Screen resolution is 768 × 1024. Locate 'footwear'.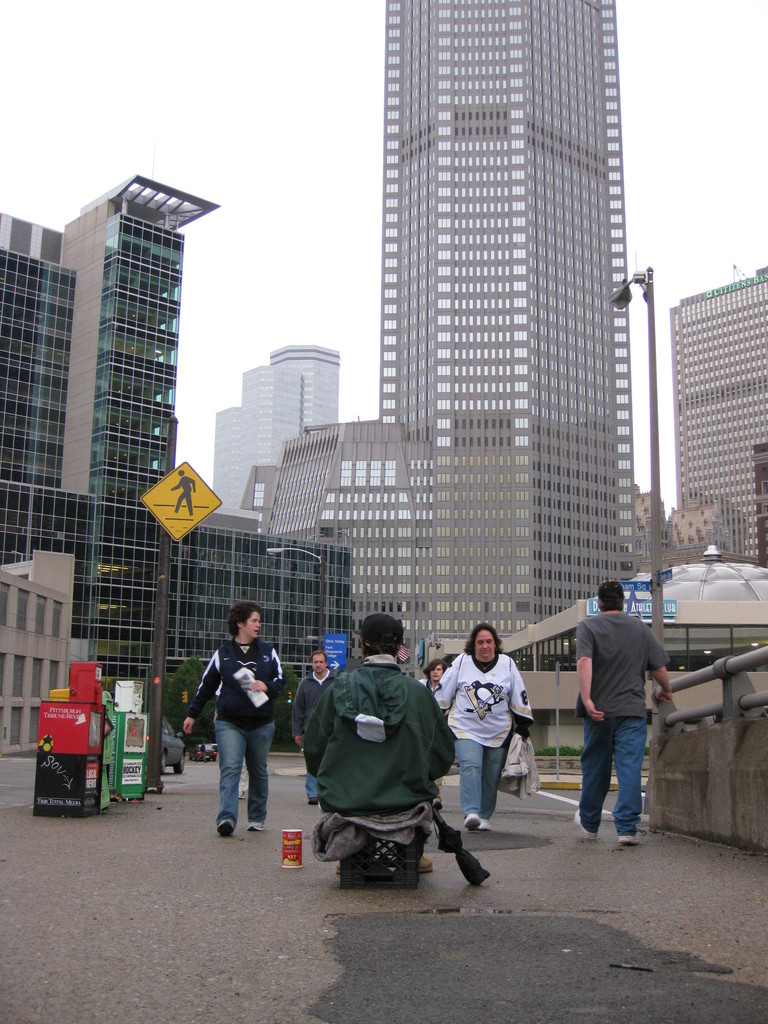
pyautogui.locateOnScreen(243, 824, 266, 830).
